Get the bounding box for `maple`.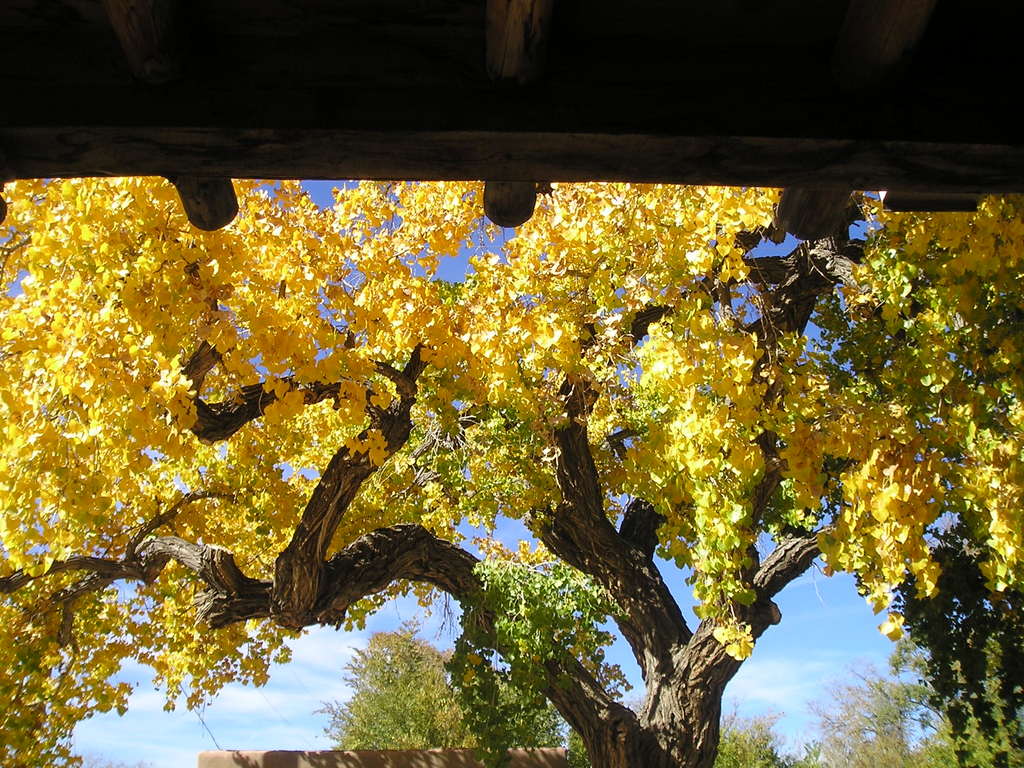
(0, 169, 1023, 767).
